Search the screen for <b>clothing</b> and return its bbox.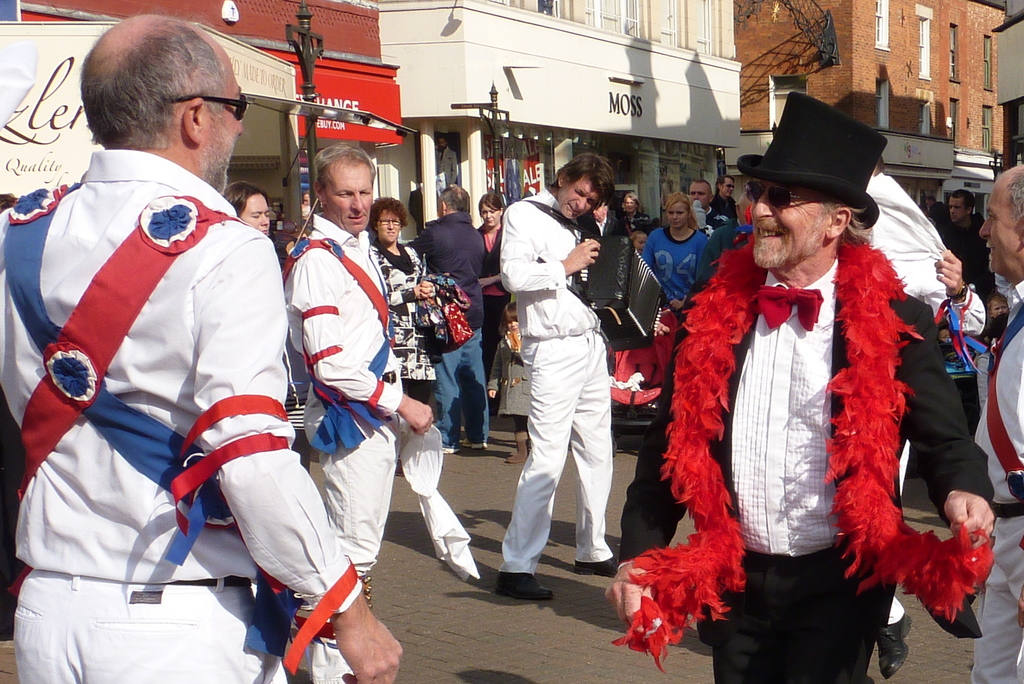
Found: box(695, 199, 729, 241).
